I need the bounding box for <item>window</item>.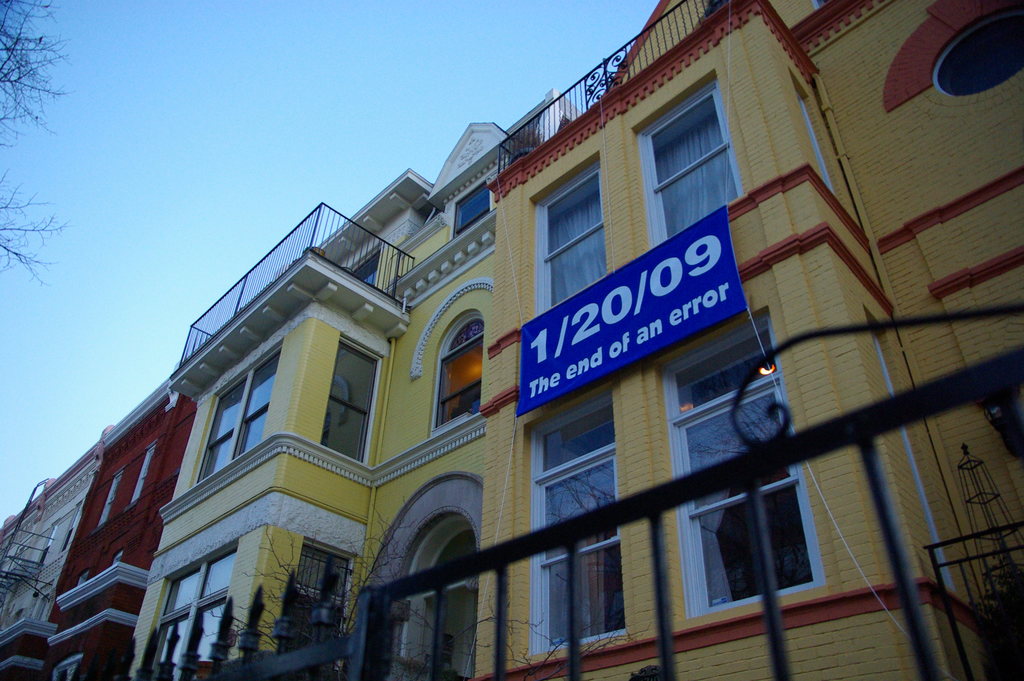
Here it is: {"x1": 635, "y1": 70, "x2": 745, "y2": 244}.
